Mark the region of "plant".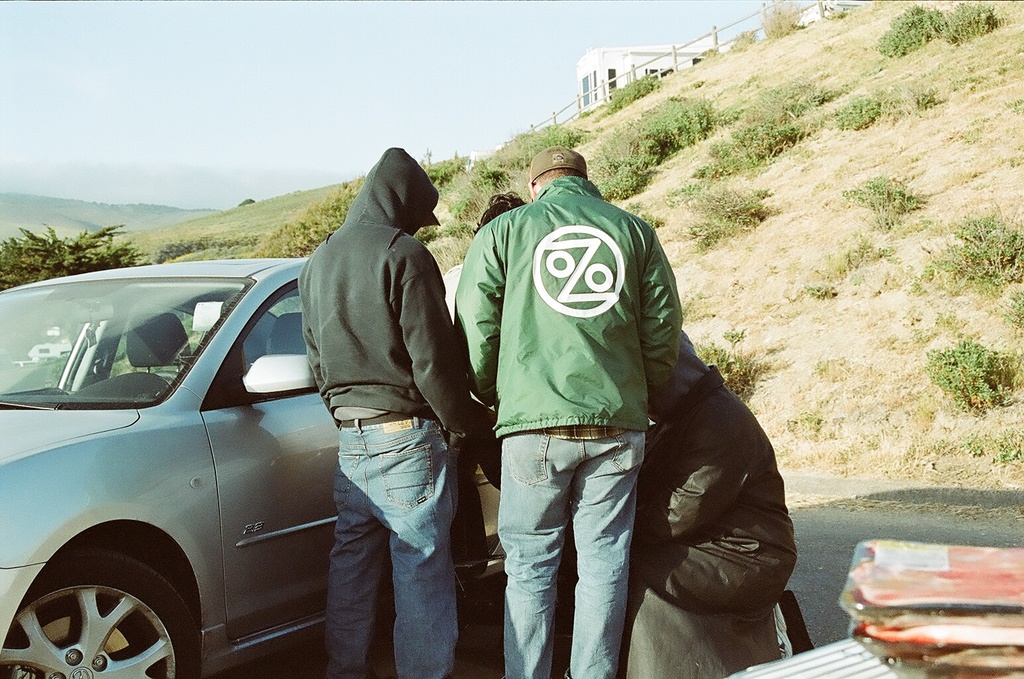
Region: region(918, 322, 1023, 430).
